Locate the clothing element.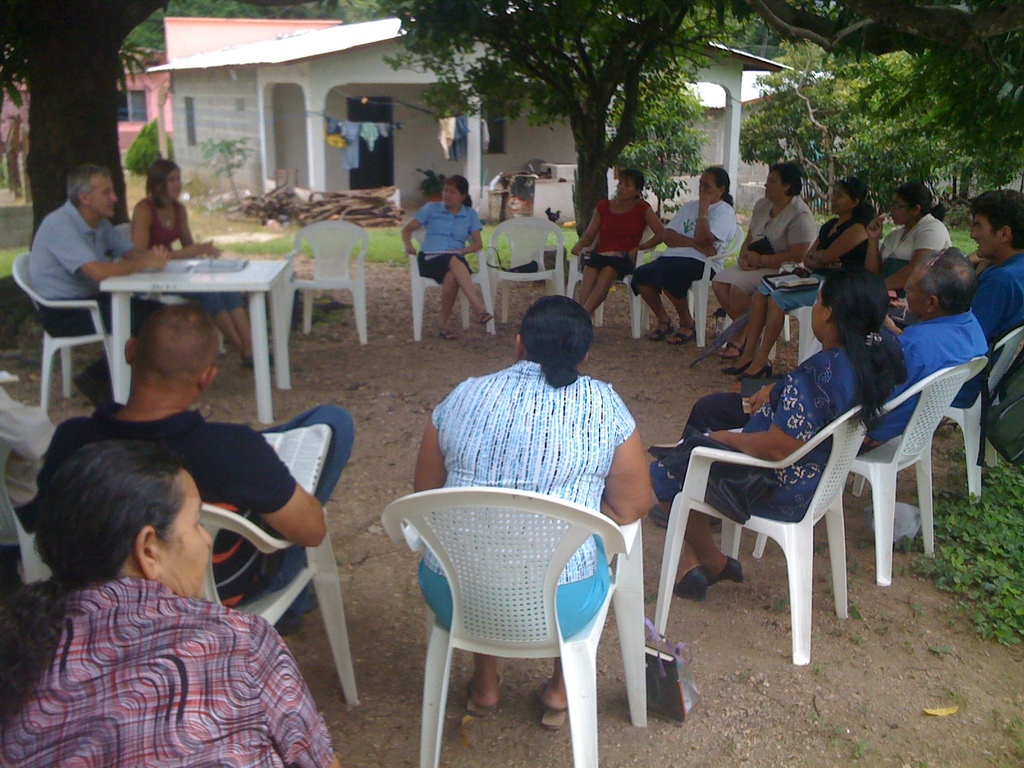
Element bbox: rect(950, 254, 1023, 408).
